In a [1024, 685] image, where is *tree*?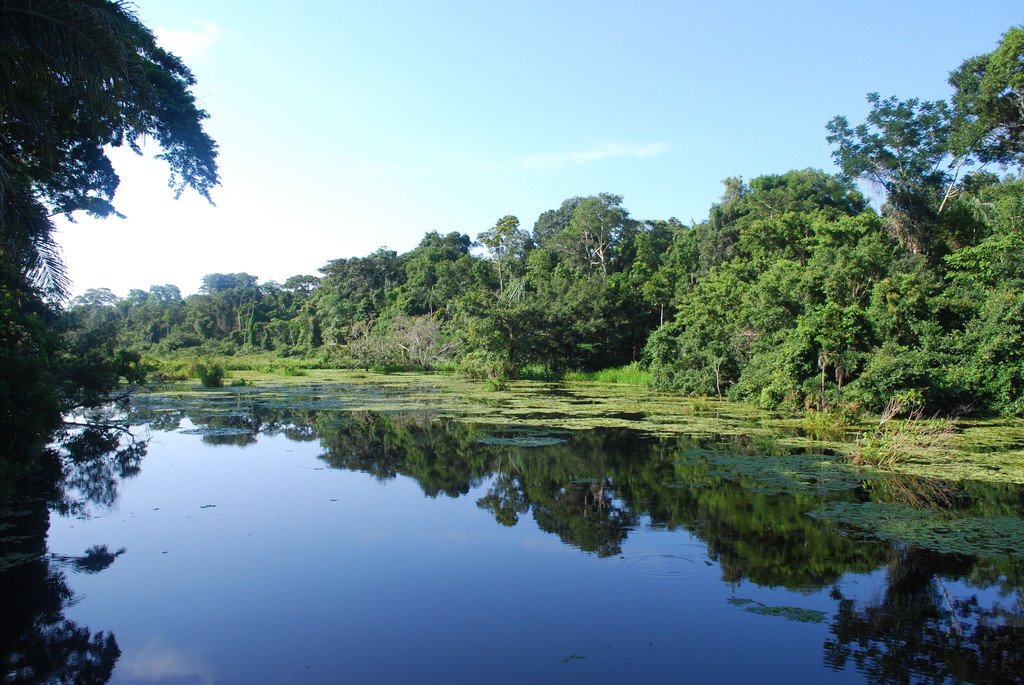
<bbox>467, 217, 543, 341</bbox>.
